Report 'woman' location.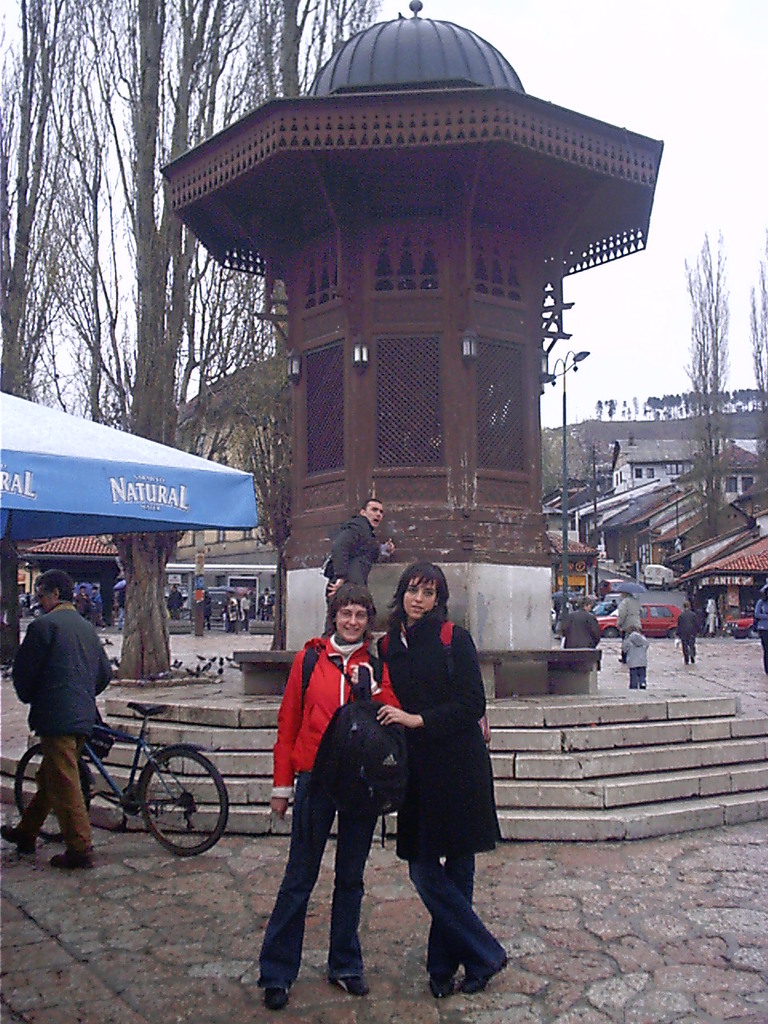
Report: rect(746, 574, 767, 670).
